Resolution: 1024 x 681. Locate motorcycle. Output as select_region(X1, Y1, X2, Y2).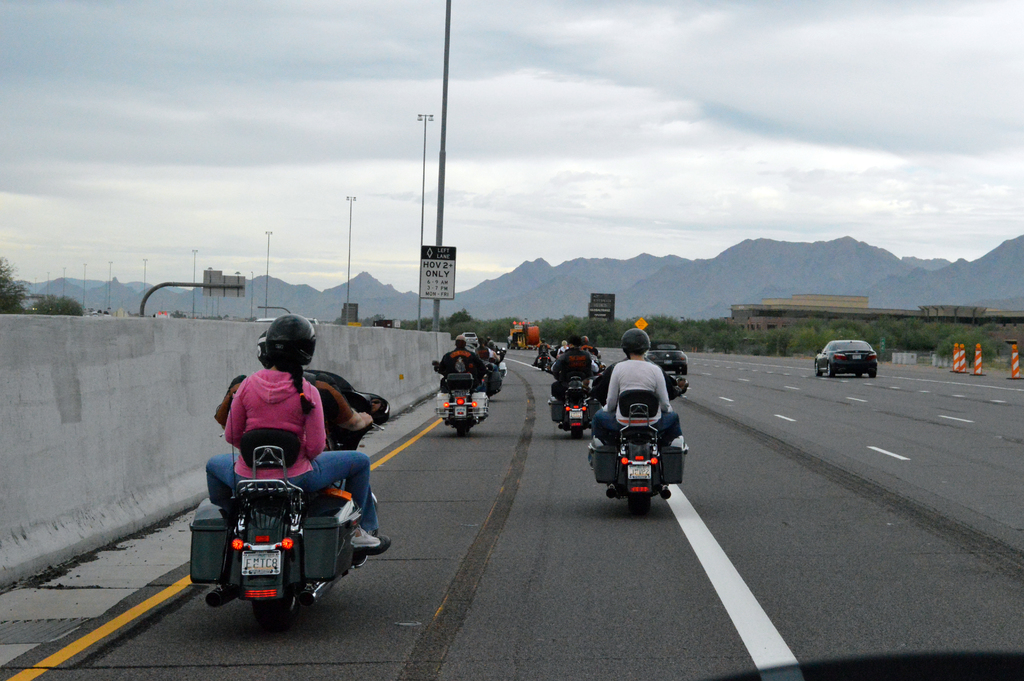
select_region(183, 411, 401, 596).
